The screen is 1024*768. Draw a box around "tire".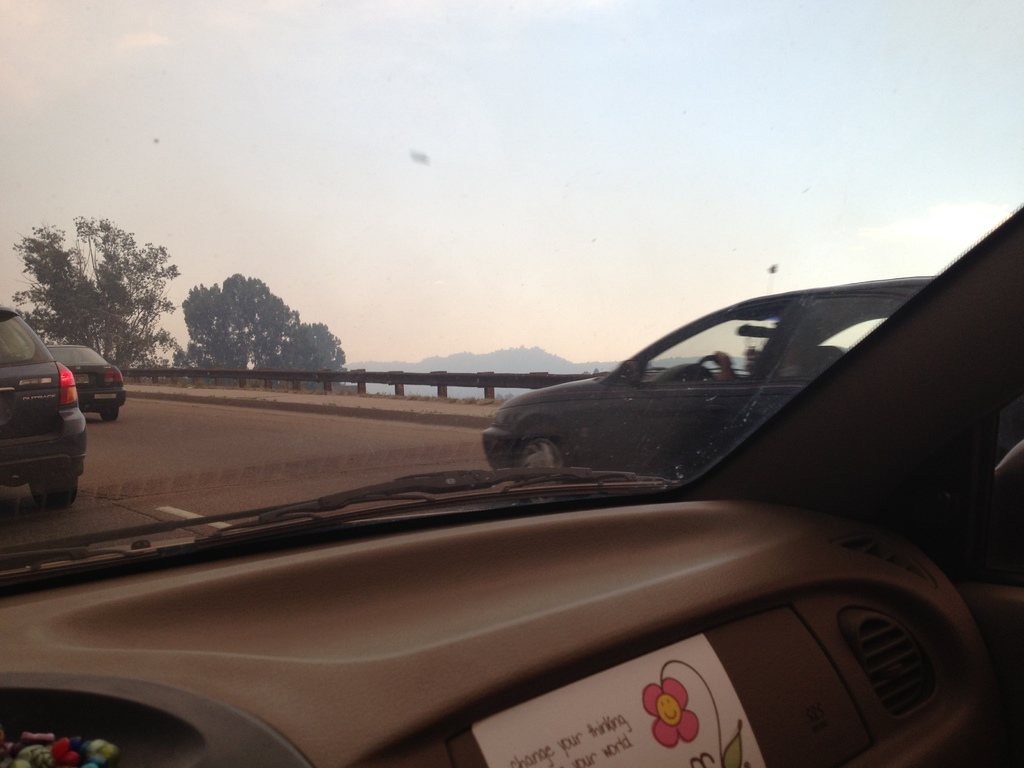
box(25, 484, 77, 506).
